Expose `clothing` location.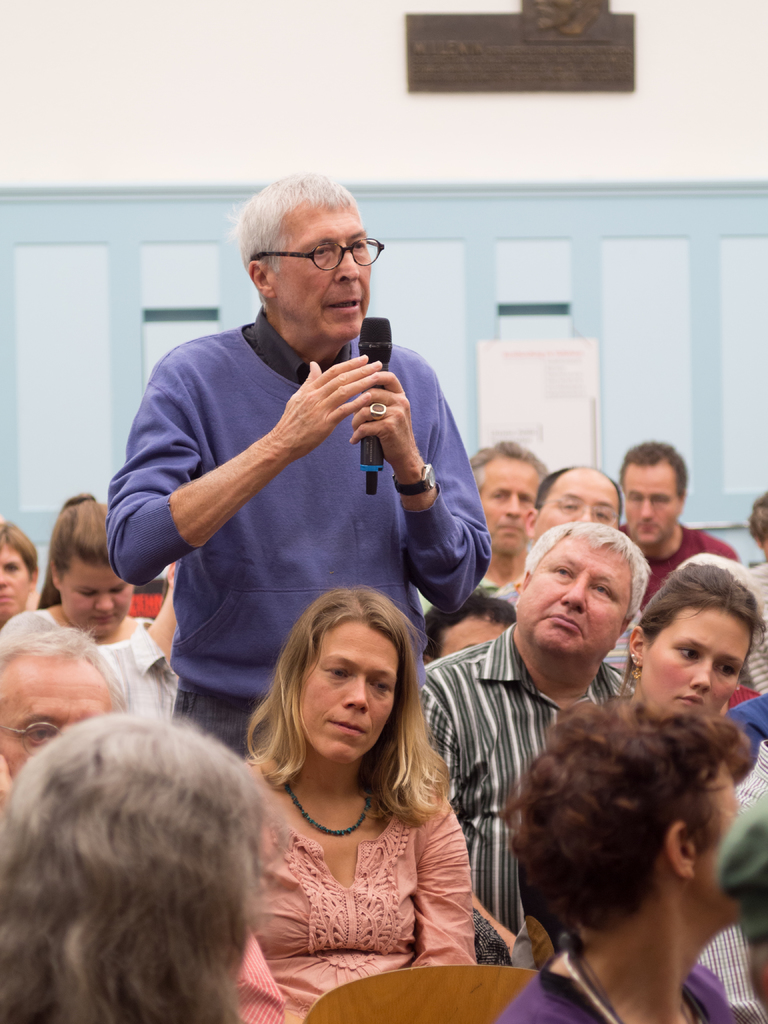
Exposed at 86 616 179 721.
